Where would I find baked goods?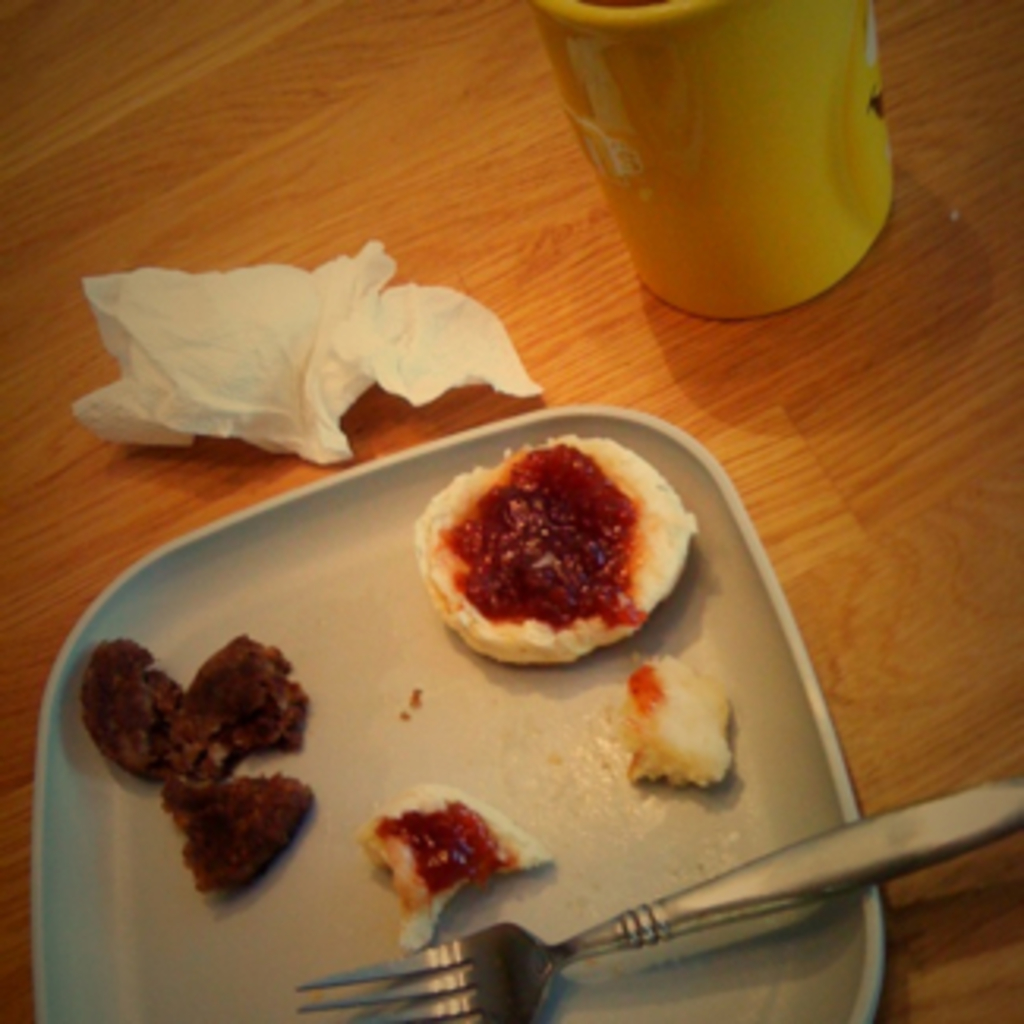
At bbox=(176, 781, 318, 889).
